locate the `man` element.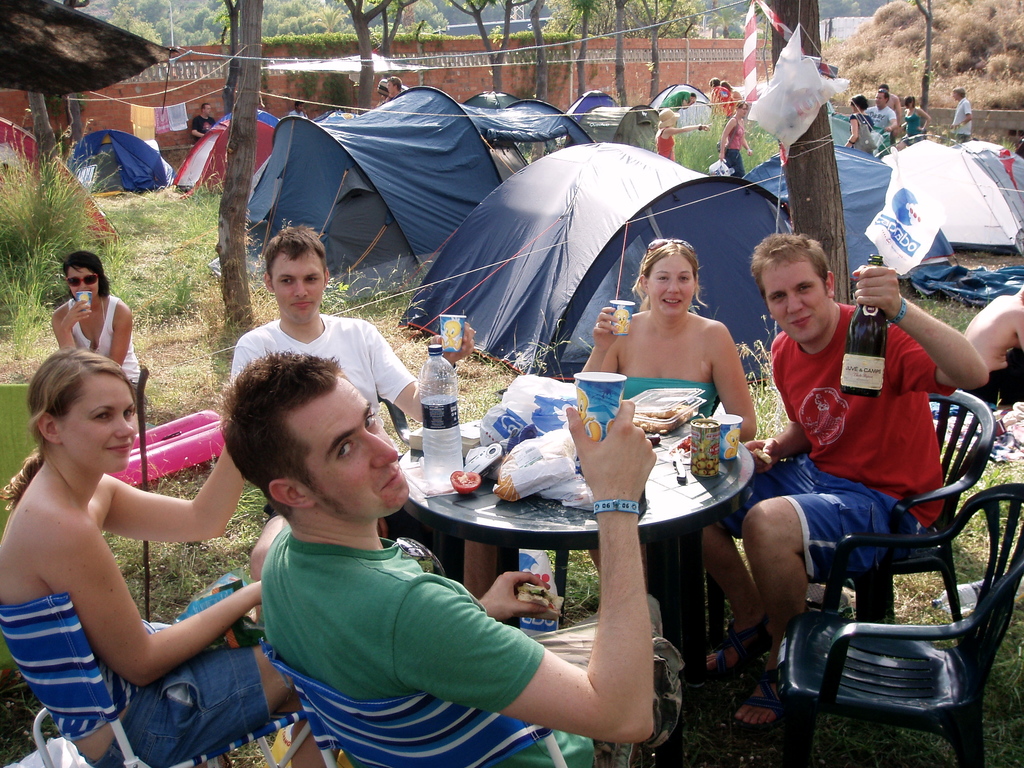
Element bbox: 234, 223, 477, 621.
